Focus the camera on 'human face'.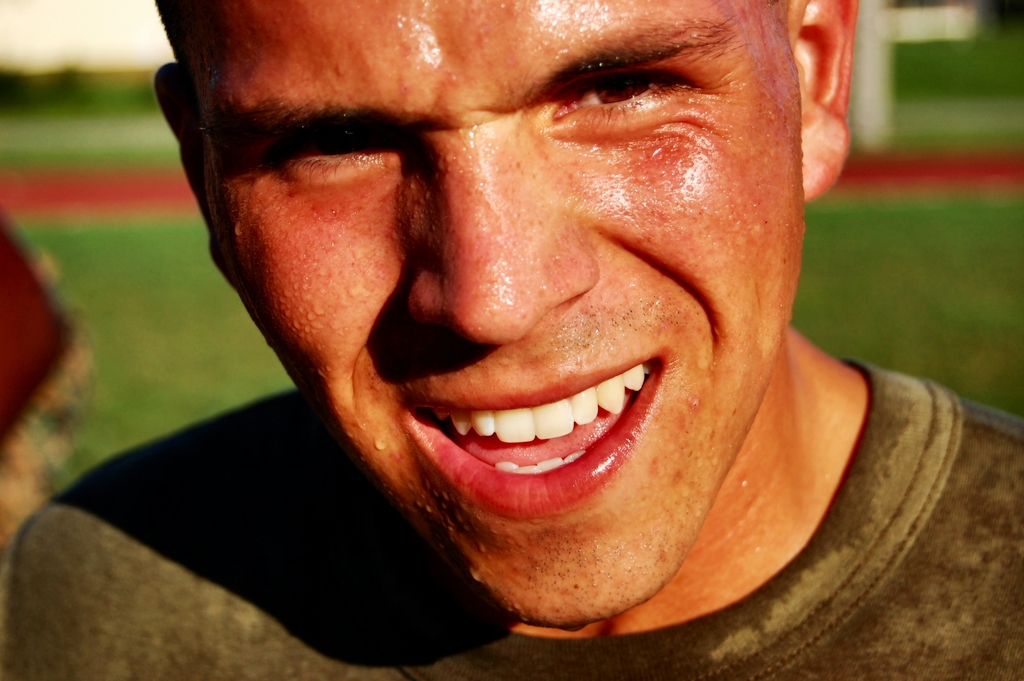
Focus region: bbox(198, 0, 803, 629).
